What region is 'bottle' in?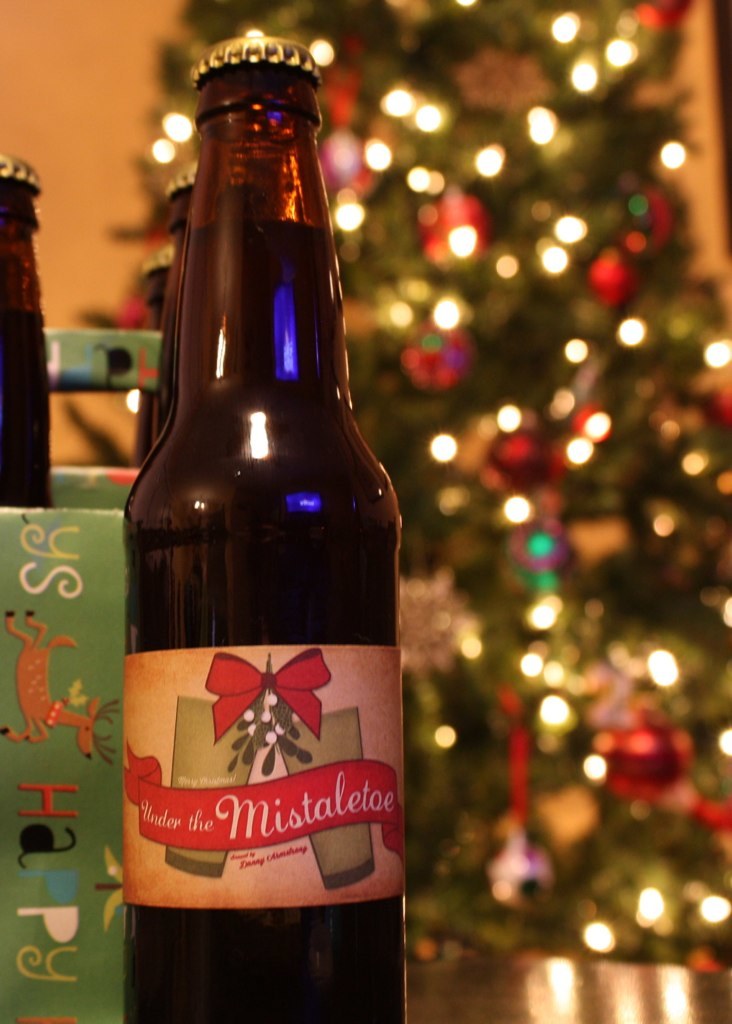
<bbox>136, 242, 182, 462</bbox>.
